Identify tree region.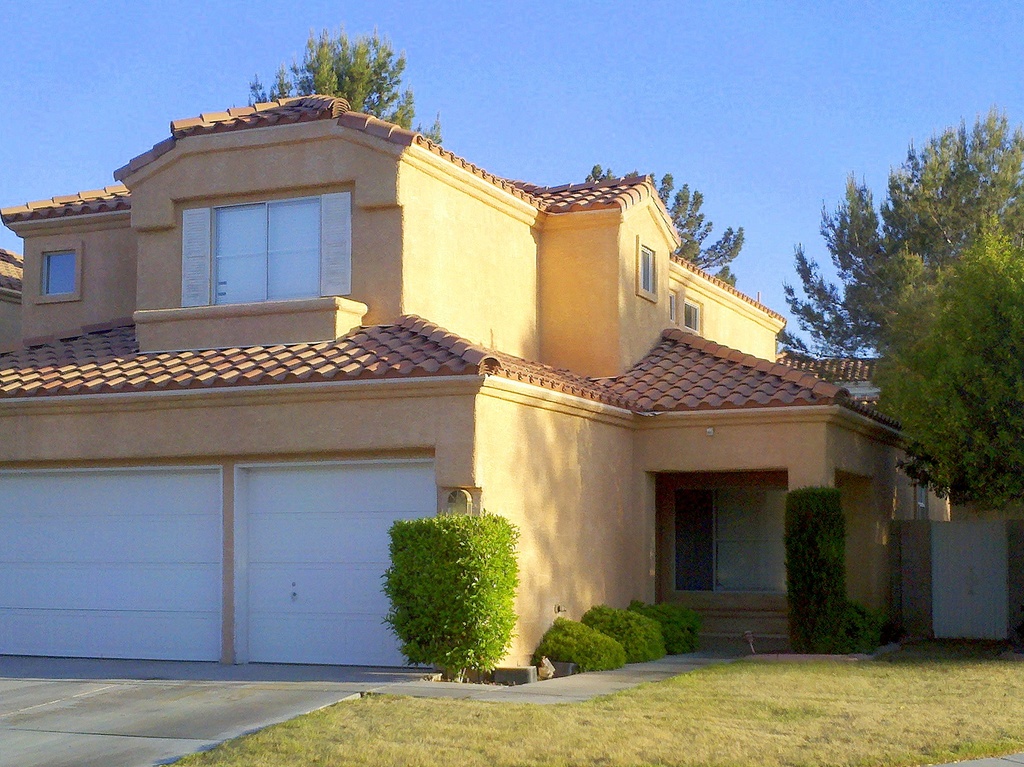
Region: box=[584, 169, 745, 255].
